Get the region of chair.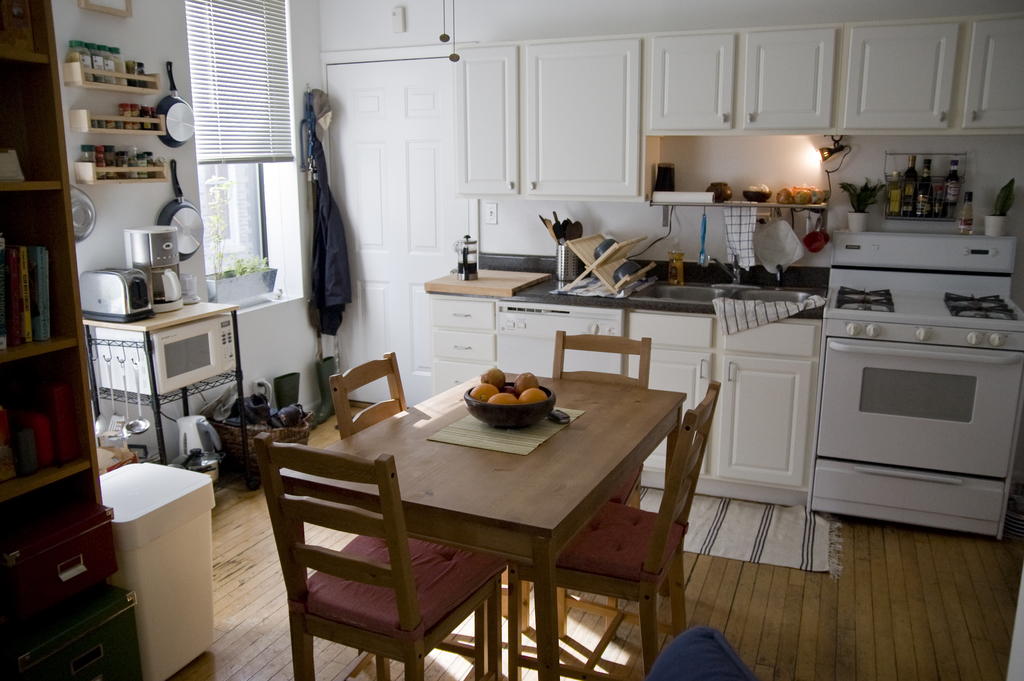
<region>506, 379, 721, 680</region>.
